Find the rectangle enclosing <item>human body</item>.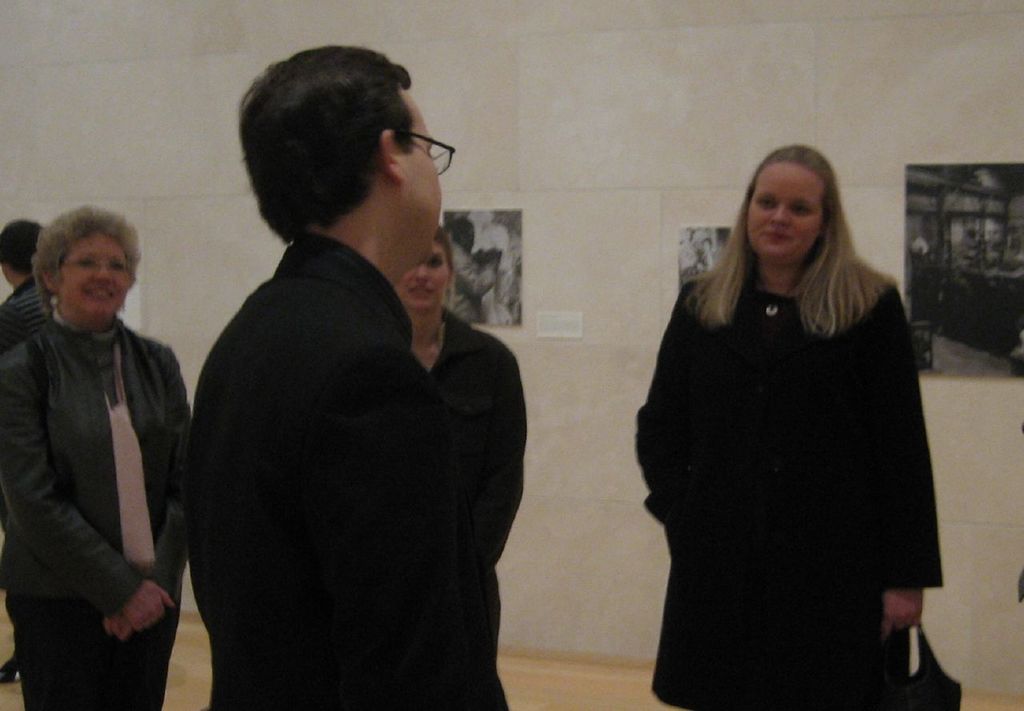
detection(0, 278, 47, 684).
